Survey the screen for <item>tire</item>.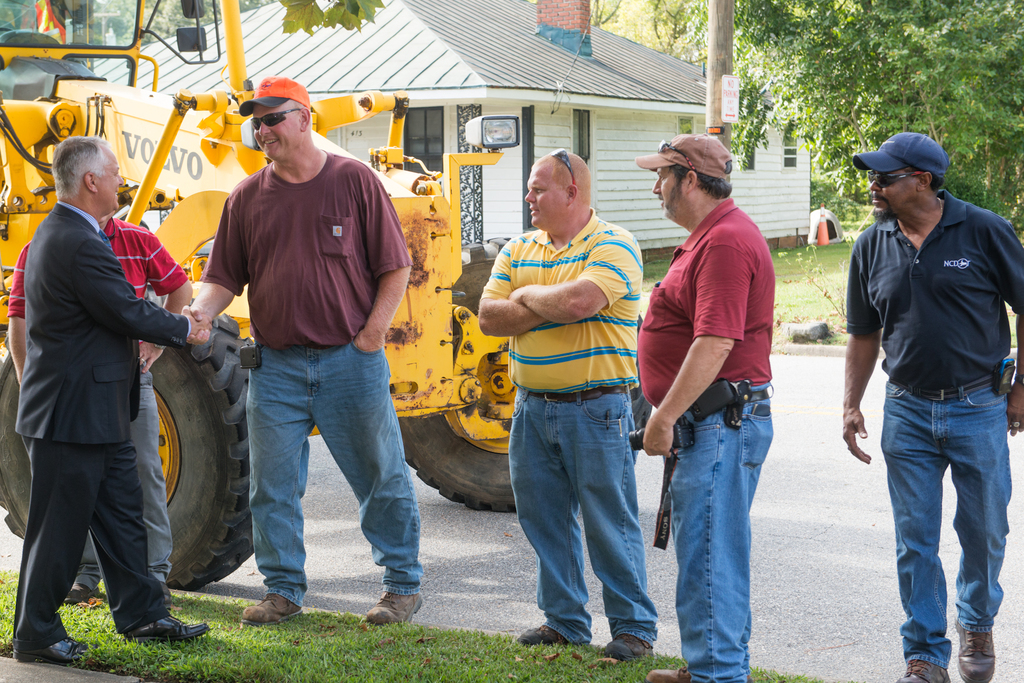
Survey found: [left=0, top=301, right=248, bottom=595].
